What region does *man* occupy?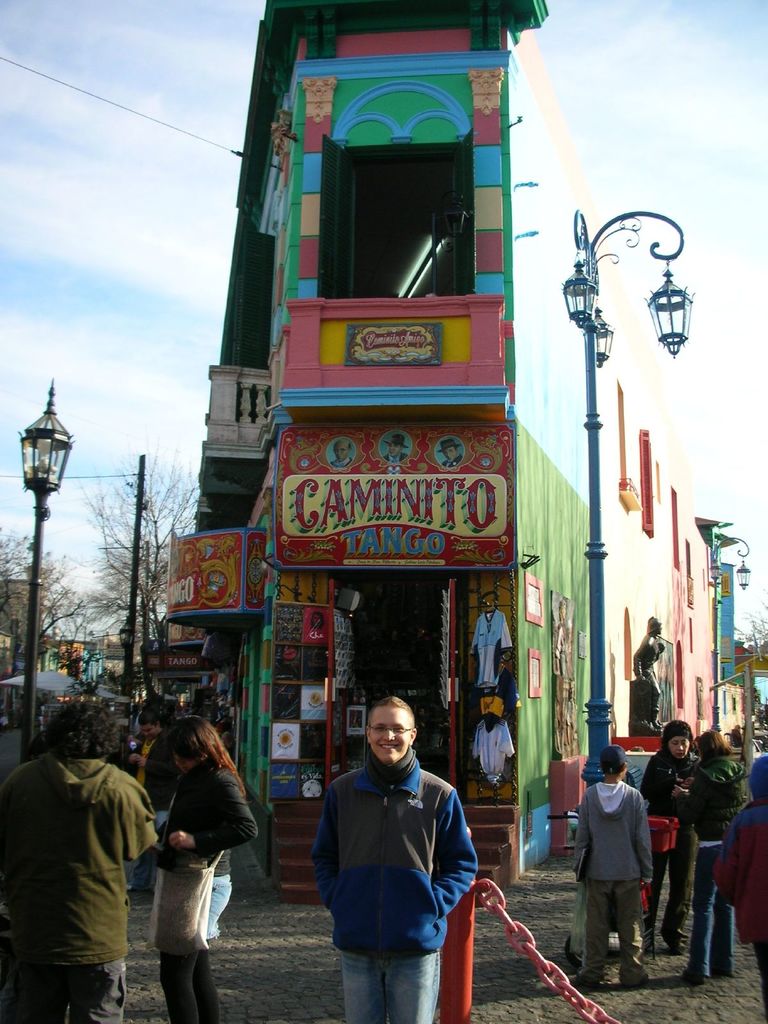
pyautogui.locateOnScreen(0, 698, 154, 1023).
